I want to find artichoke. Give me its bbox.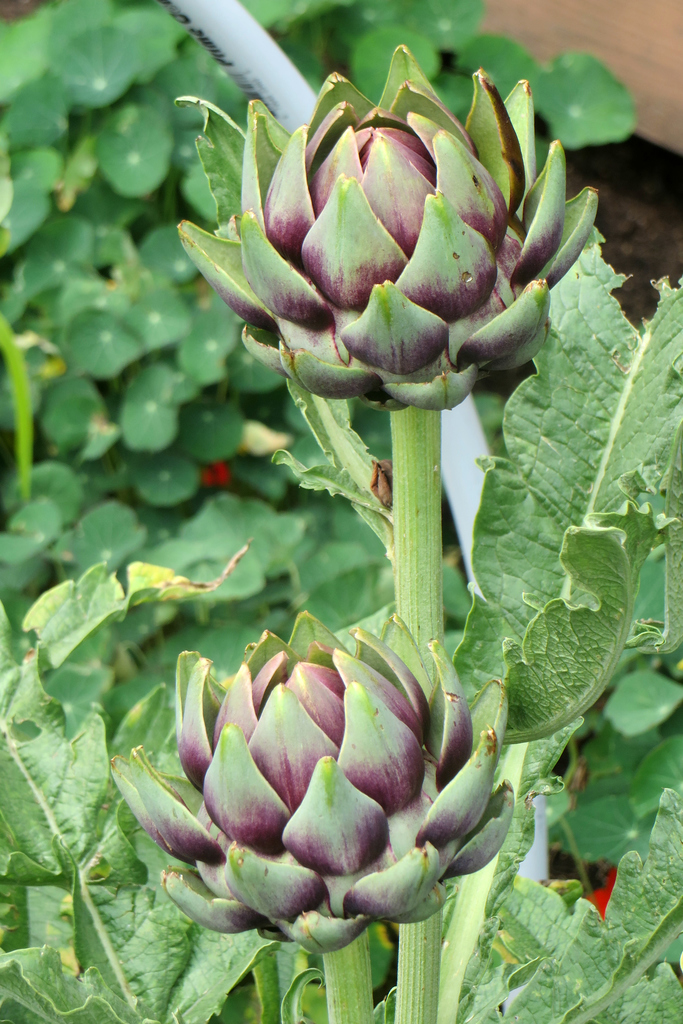
{"left": 113, "top": 614, "right": 519, "bottom": 994}.
